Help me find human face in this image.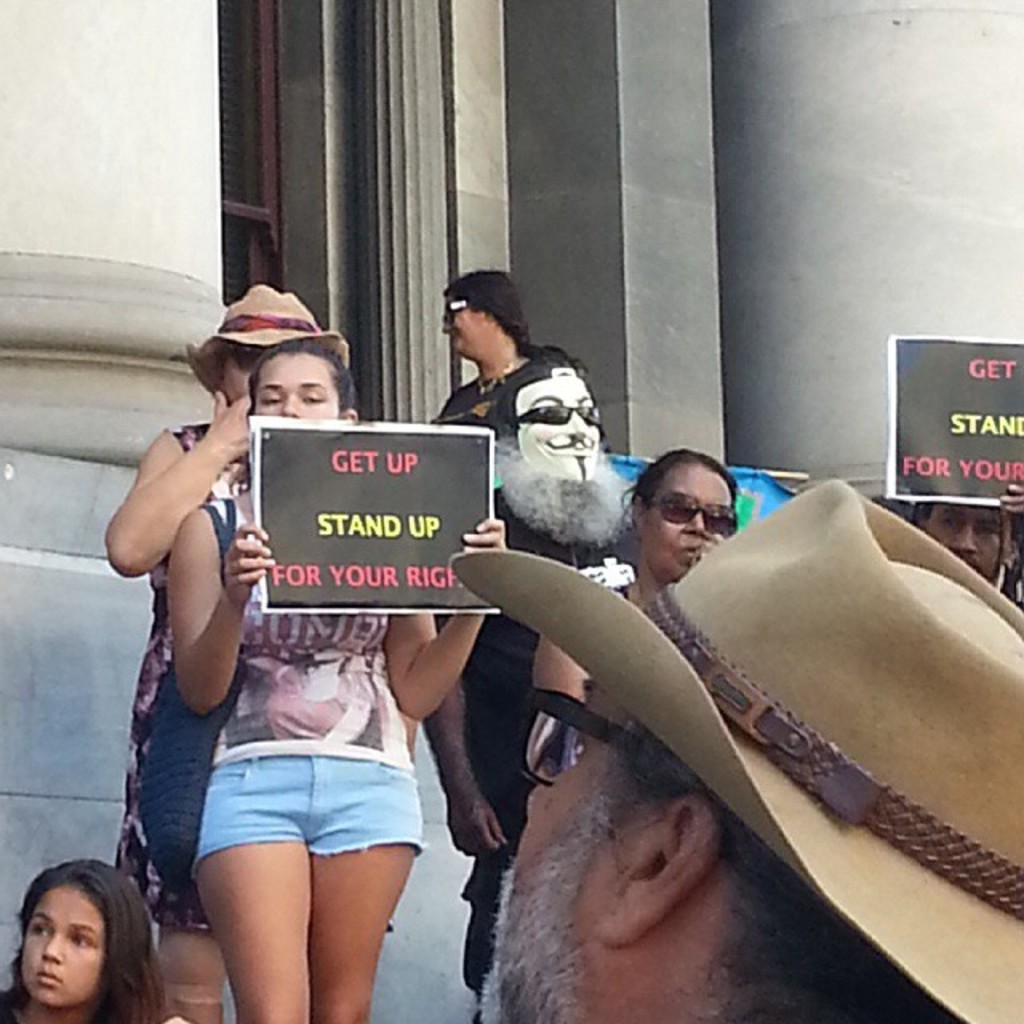
Found it: bbox(933, 507, 1006, 582).
